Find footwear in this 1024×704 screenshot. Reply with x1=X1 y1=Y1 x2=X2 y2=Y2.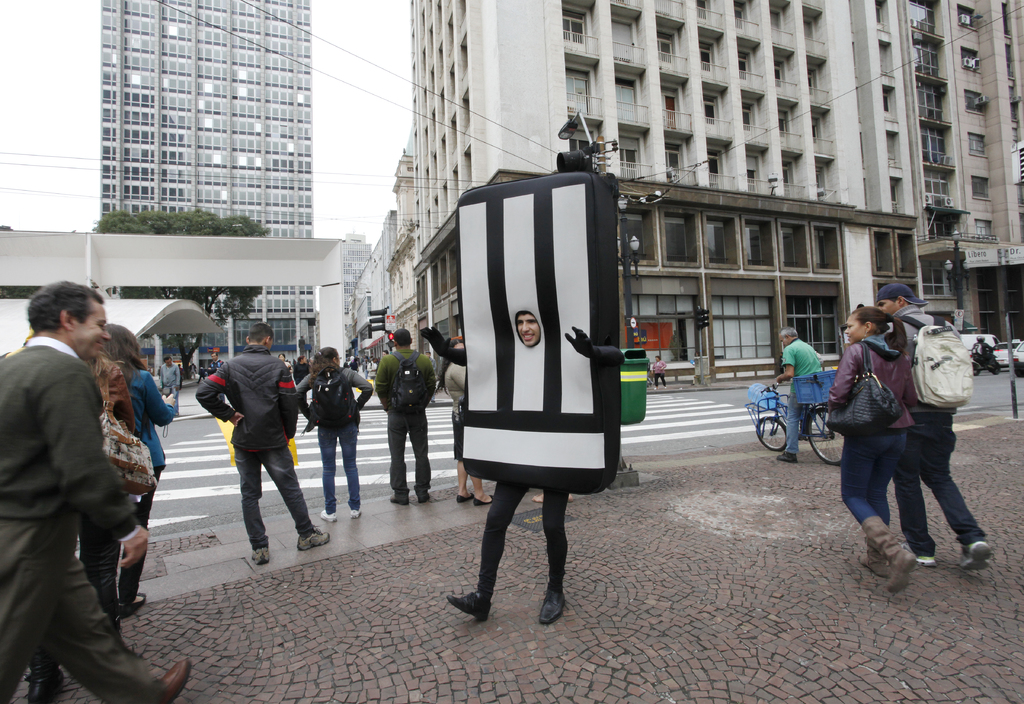
x1=911 y1=550 x2=937 y2=568.
